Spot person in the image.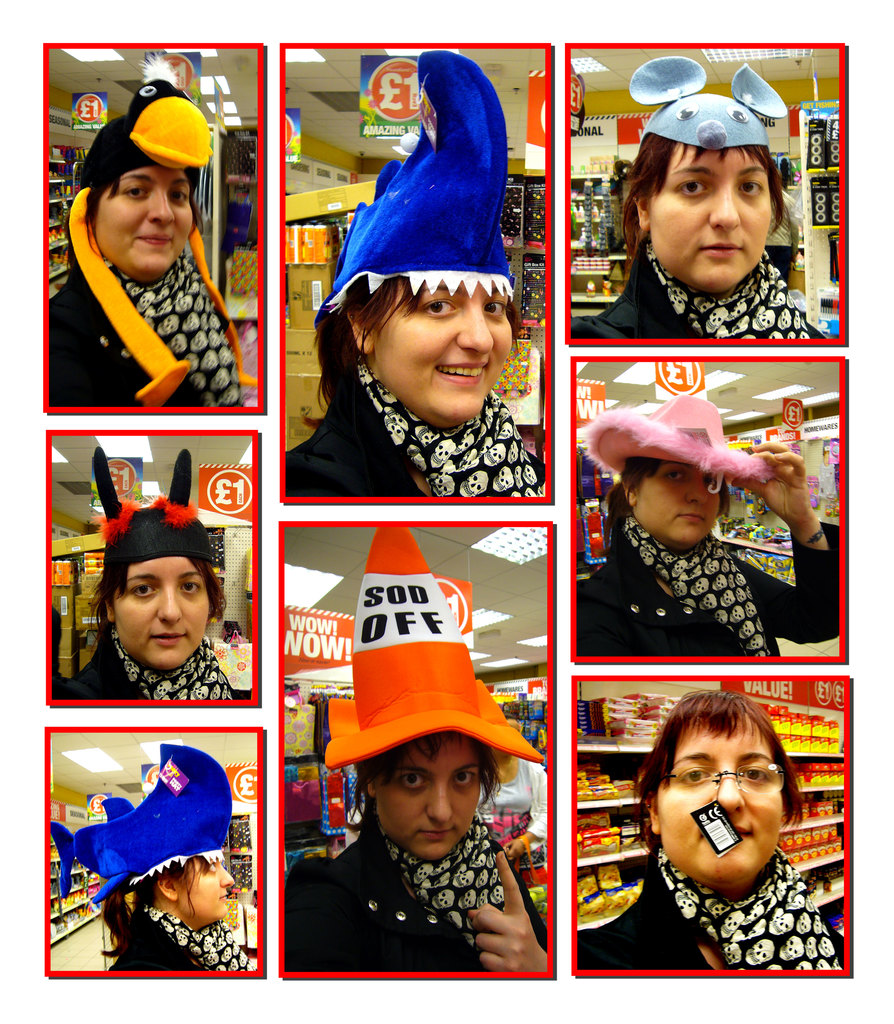
person found at BBox(49, 746, 240, 986).
